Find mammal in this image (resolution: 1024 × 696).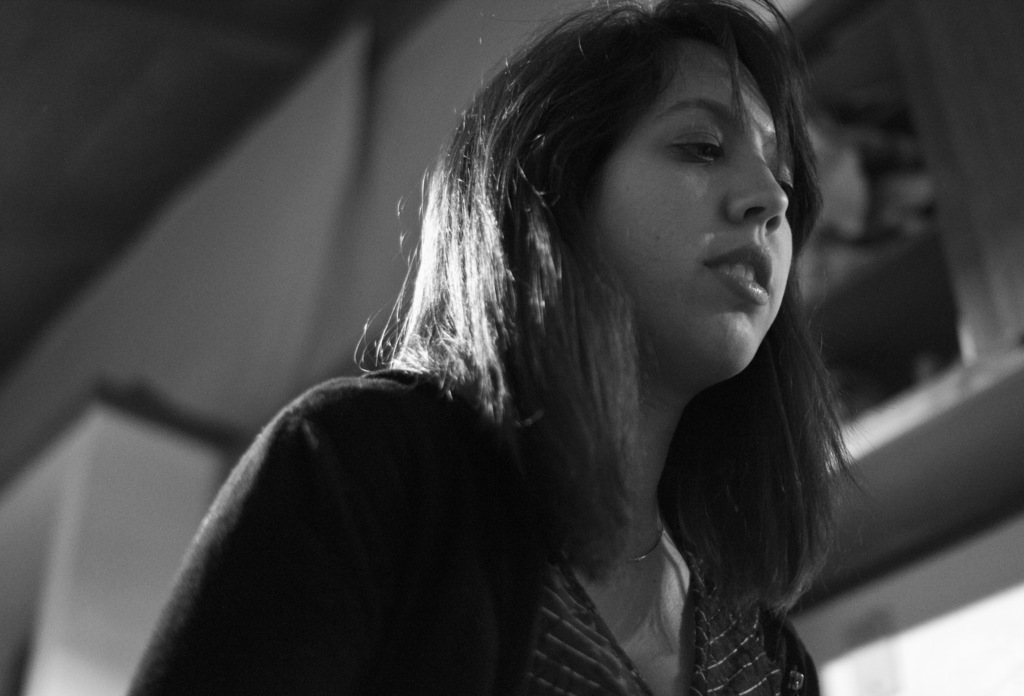
BBox(100, 0, 902, 695).
